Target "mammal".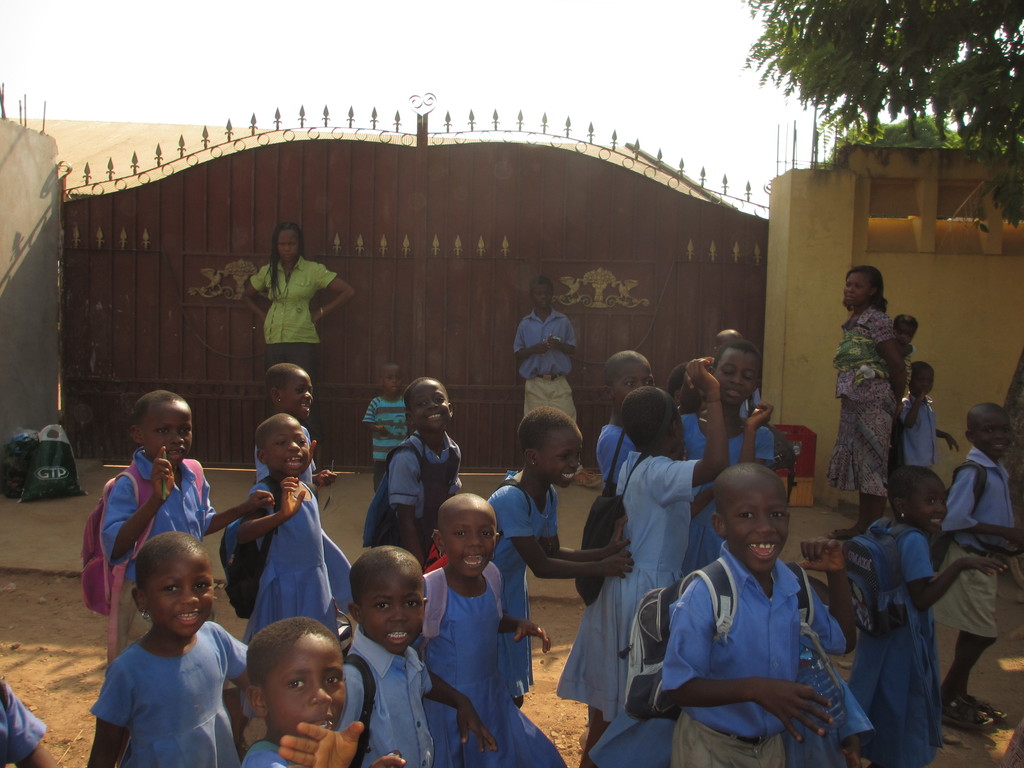
Target region: 97:388:279:666.
